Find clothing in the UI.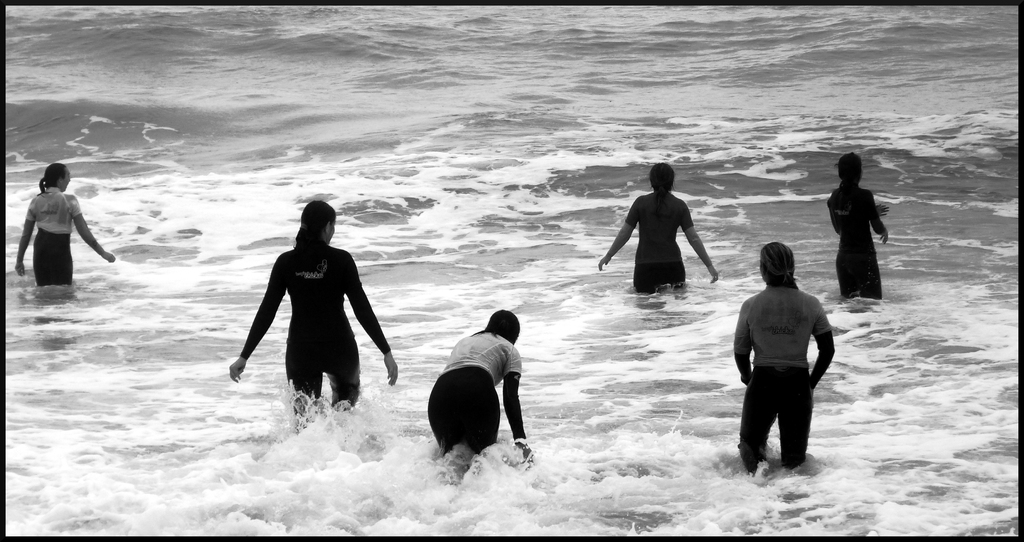
UI element at l=428, t=327, r=522, b=457.
